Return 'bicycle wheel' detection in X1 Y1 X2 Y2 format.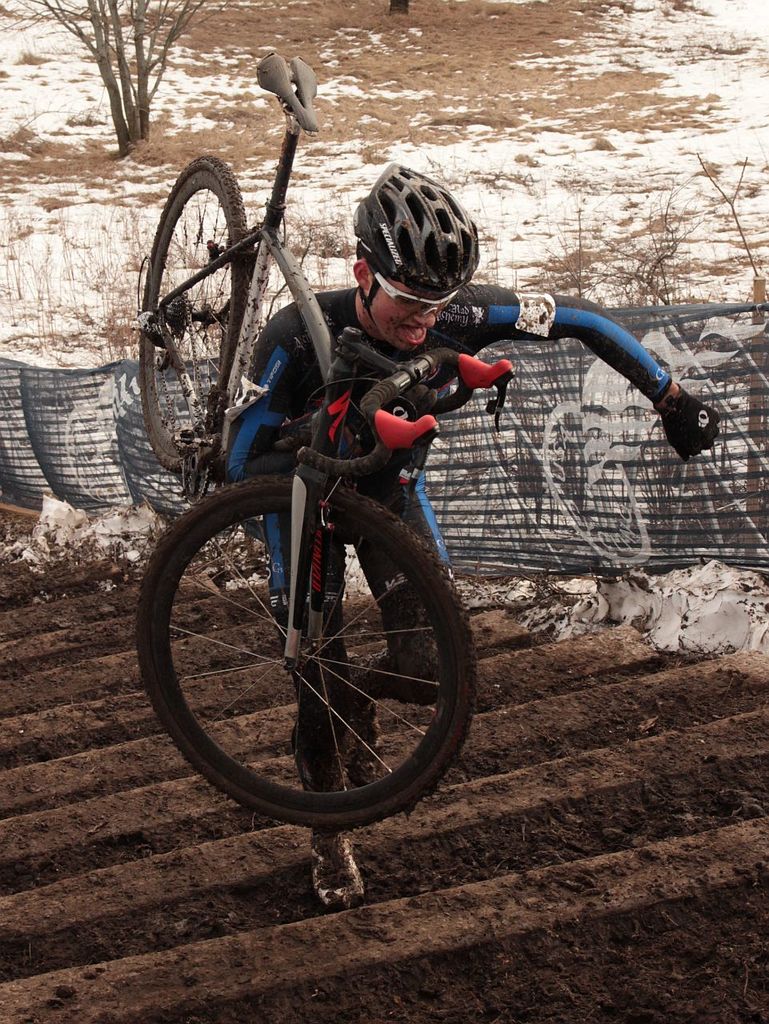
151 161 336 473.
